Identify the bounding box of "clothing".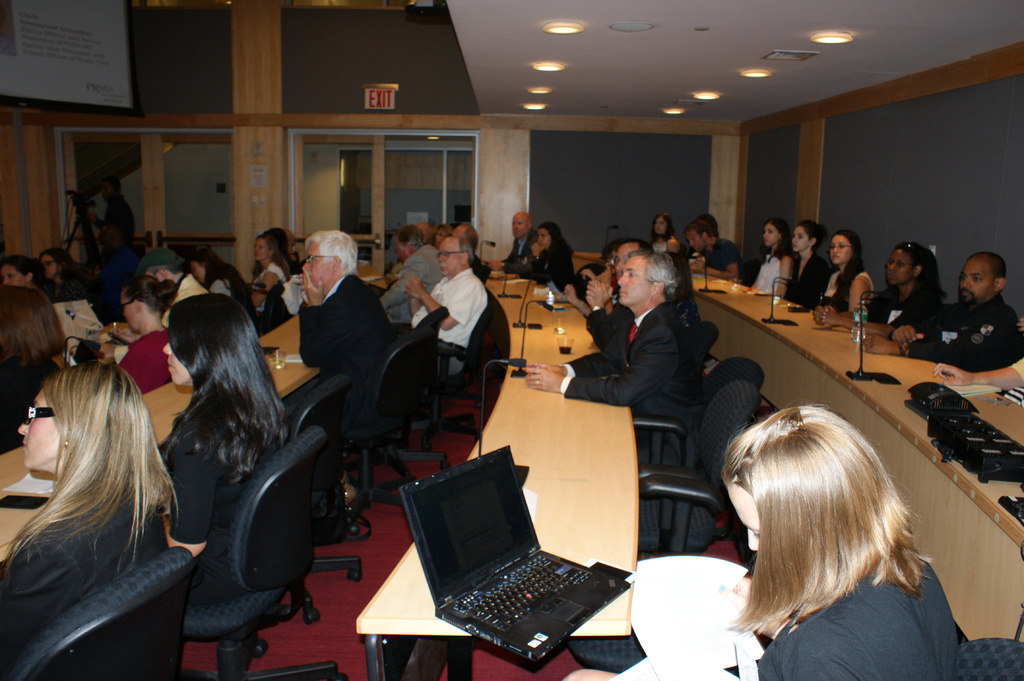
{"x1": 392, "y1": 262, "x2": 486, "y2": 373}.
